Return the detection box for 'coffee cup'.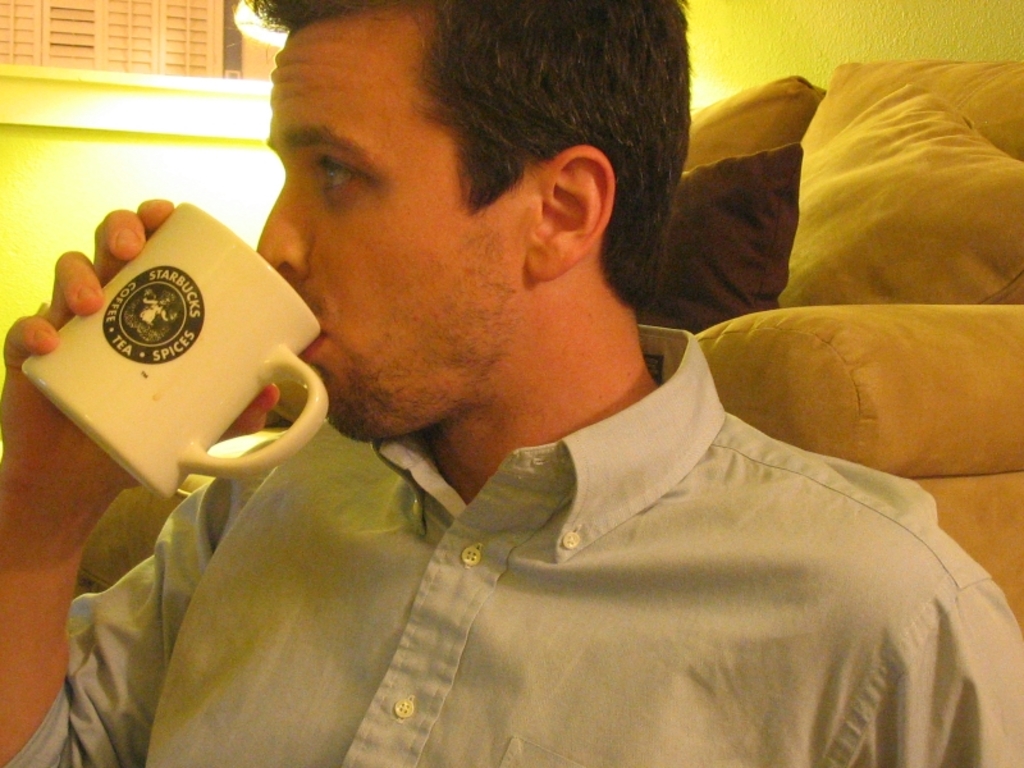
[left=19, top=202, right=329, bottom=499].
